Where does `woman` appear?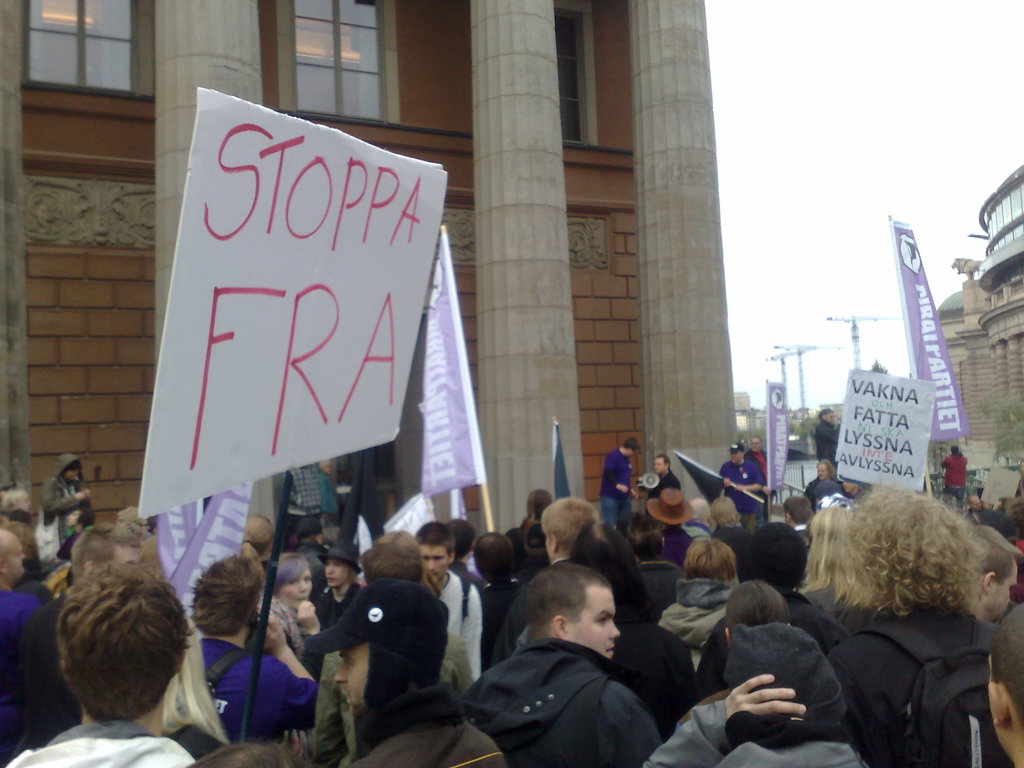
Appears at [left=723, top=582, right=792, bottom=654].
